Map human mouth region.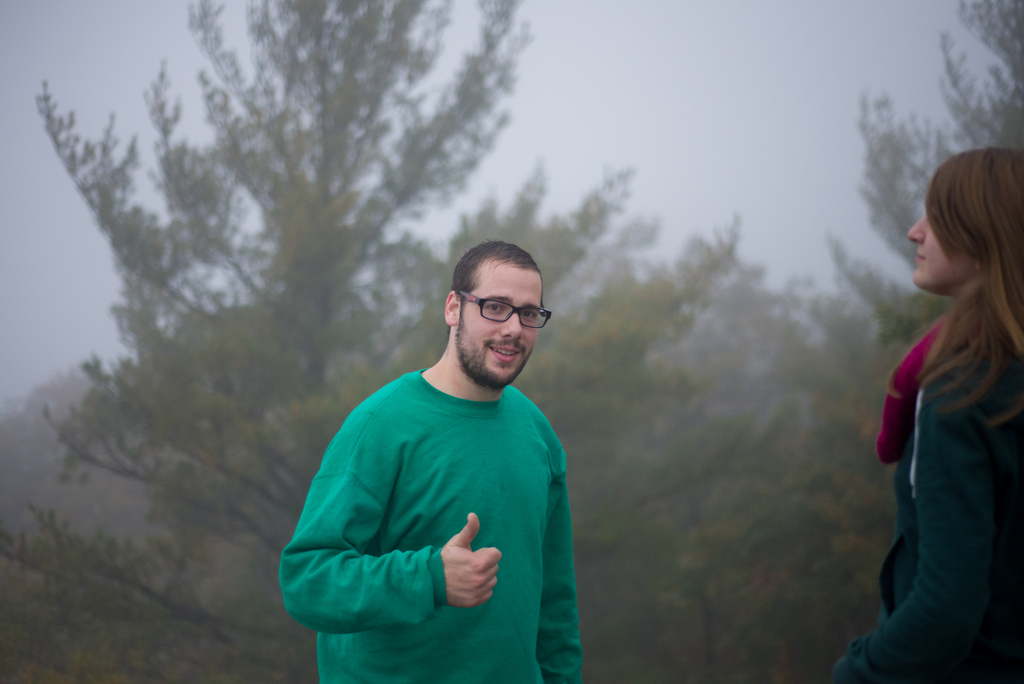
Mapped to {"left": 917, "top": 246, "right": 927, "bottom": 267}.
